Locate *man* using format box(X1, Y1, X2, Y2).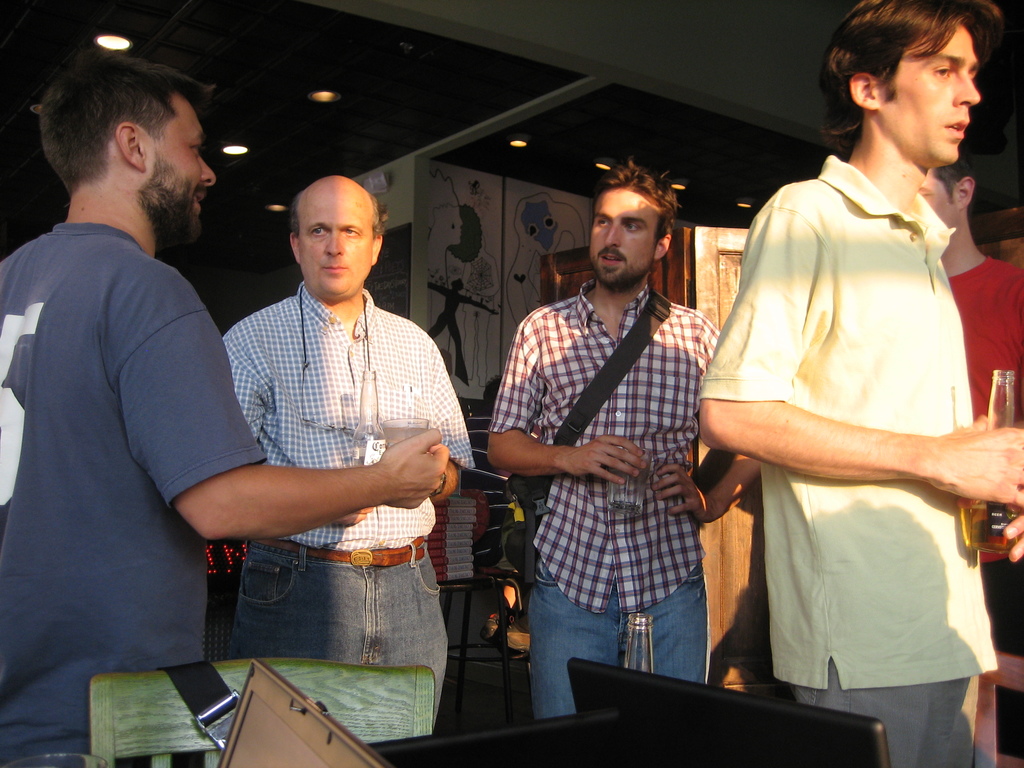
box(488, 158, 758, 721).
